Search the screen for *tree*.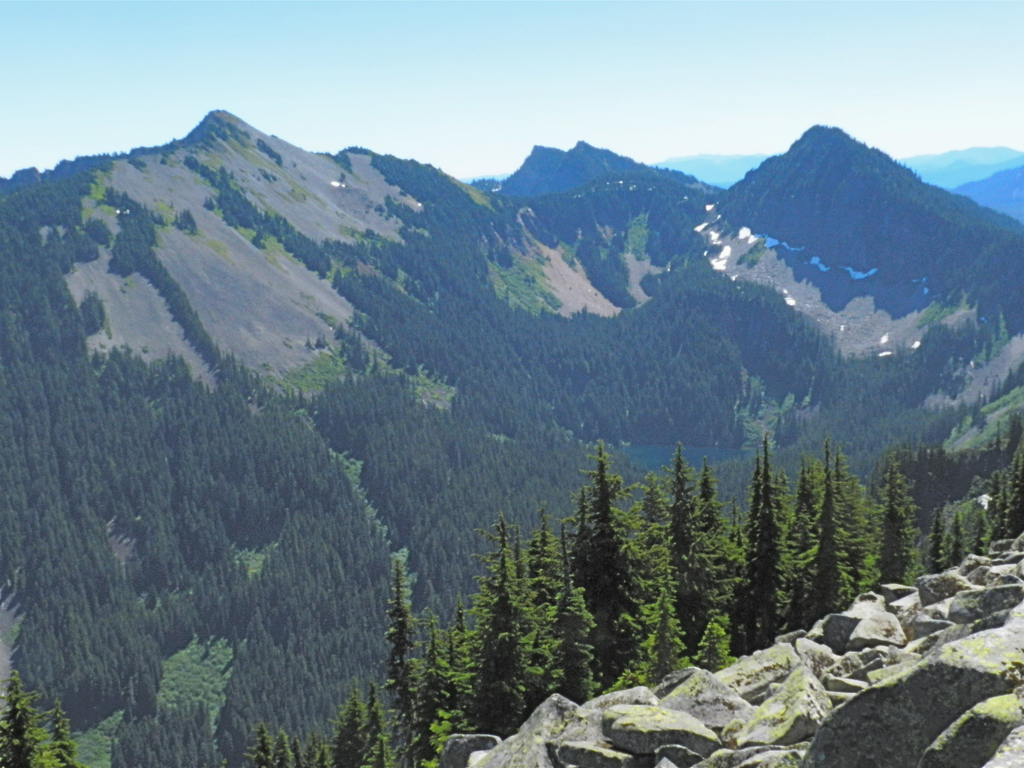
Found at l=730, t=415, r=805, b=644.
